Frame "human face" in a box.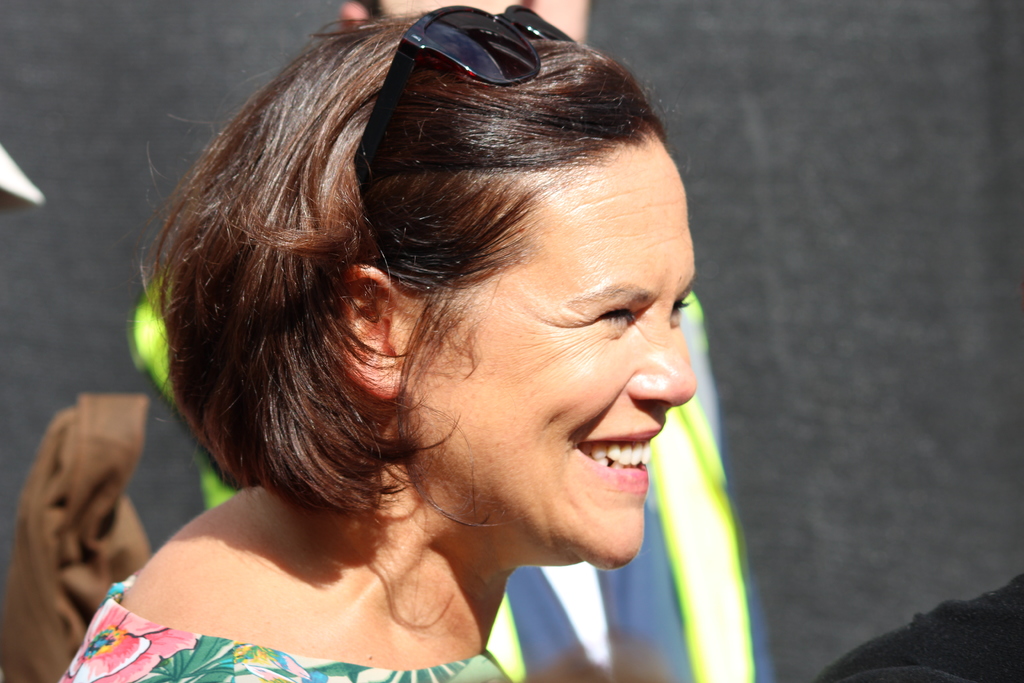
406,139,699,569.
